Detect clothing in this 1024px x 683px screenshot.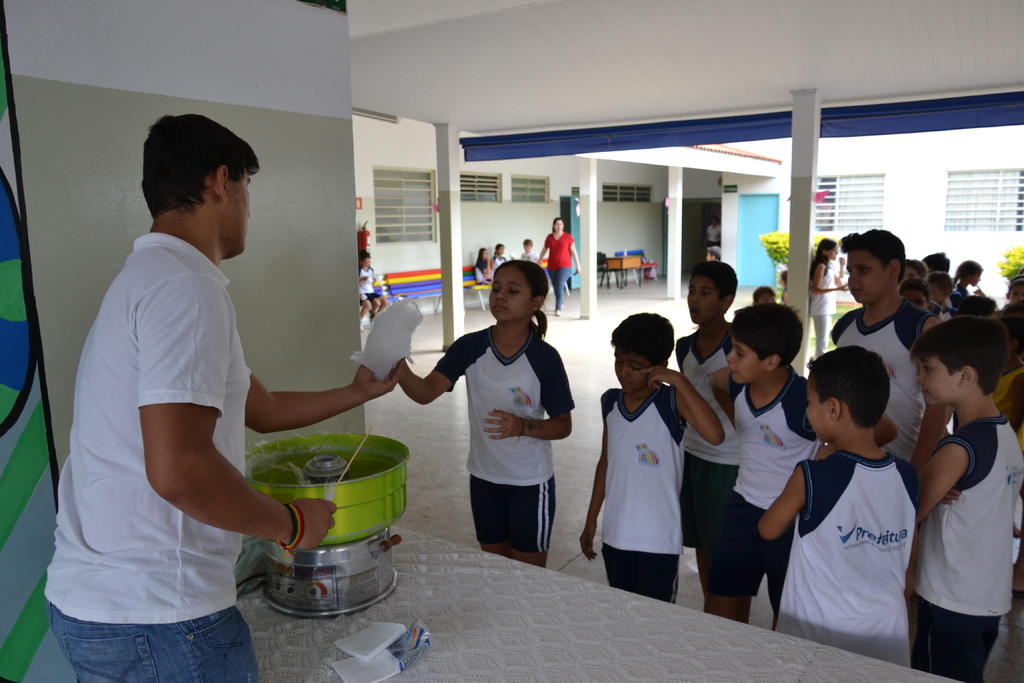
Detection: (x1=706, y1=359, x2=824, y2=619).
